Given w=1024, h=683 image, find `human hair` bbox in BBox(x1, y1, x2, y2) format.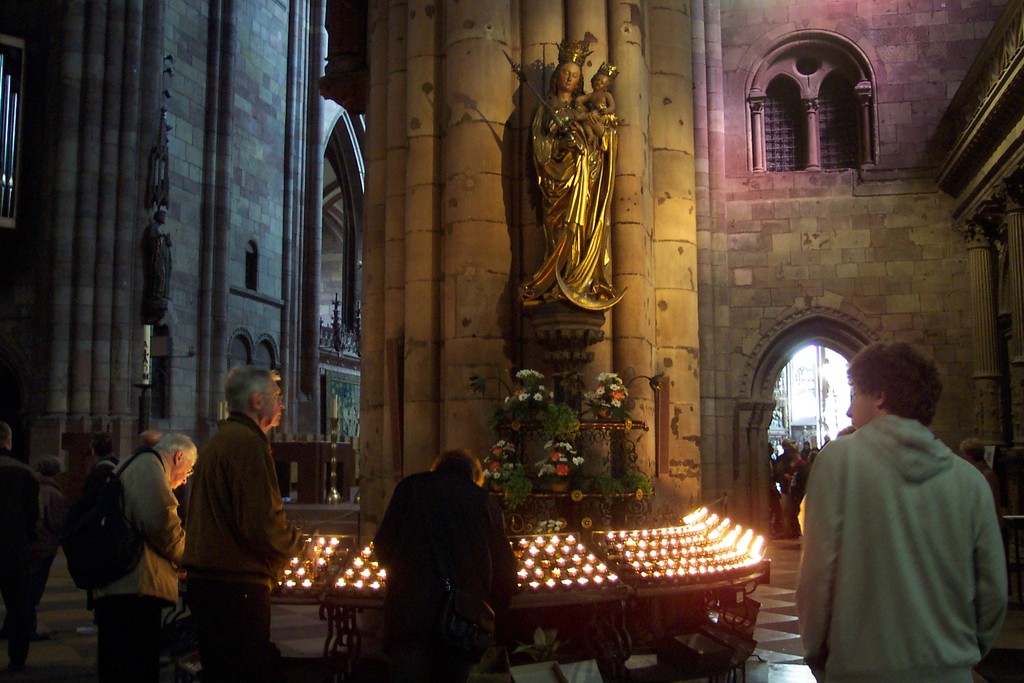
BBox(227, 365, 280, 413).
